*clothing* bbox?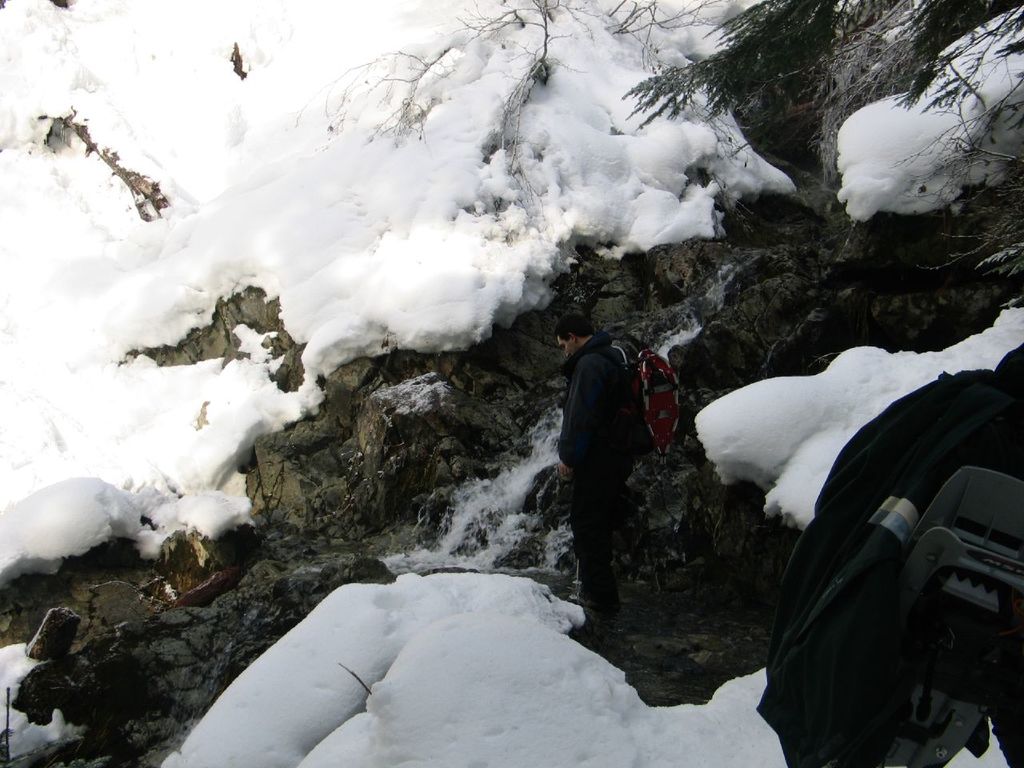
x1=555 y1=330 x2=635 y2=610
